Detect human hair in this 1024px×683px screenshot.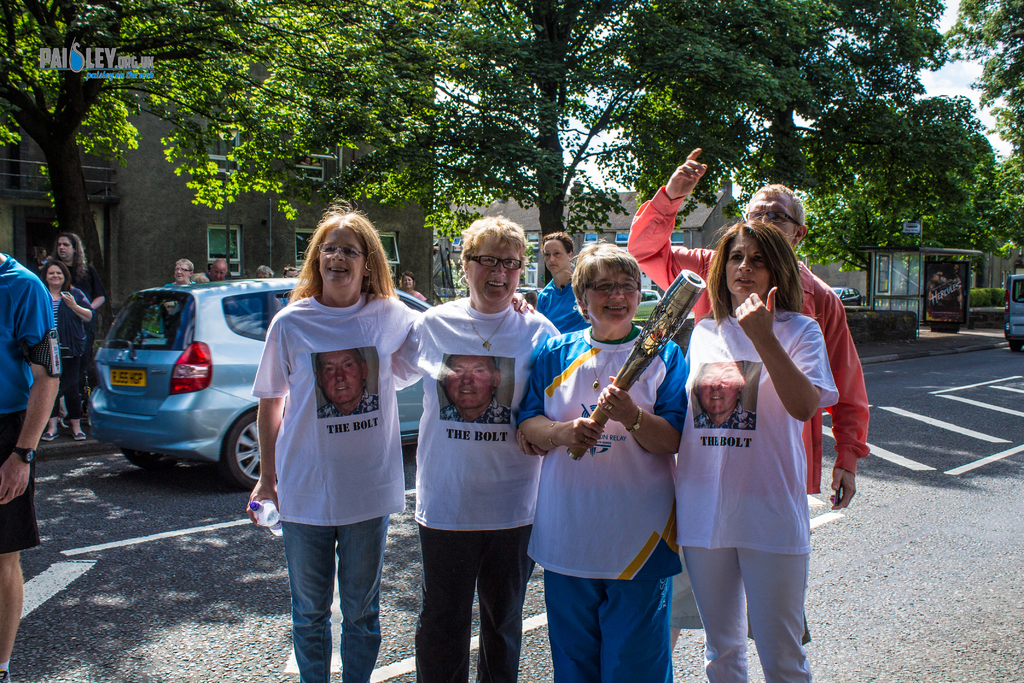
Detection: bbox=(572, 244, 643, 310).
